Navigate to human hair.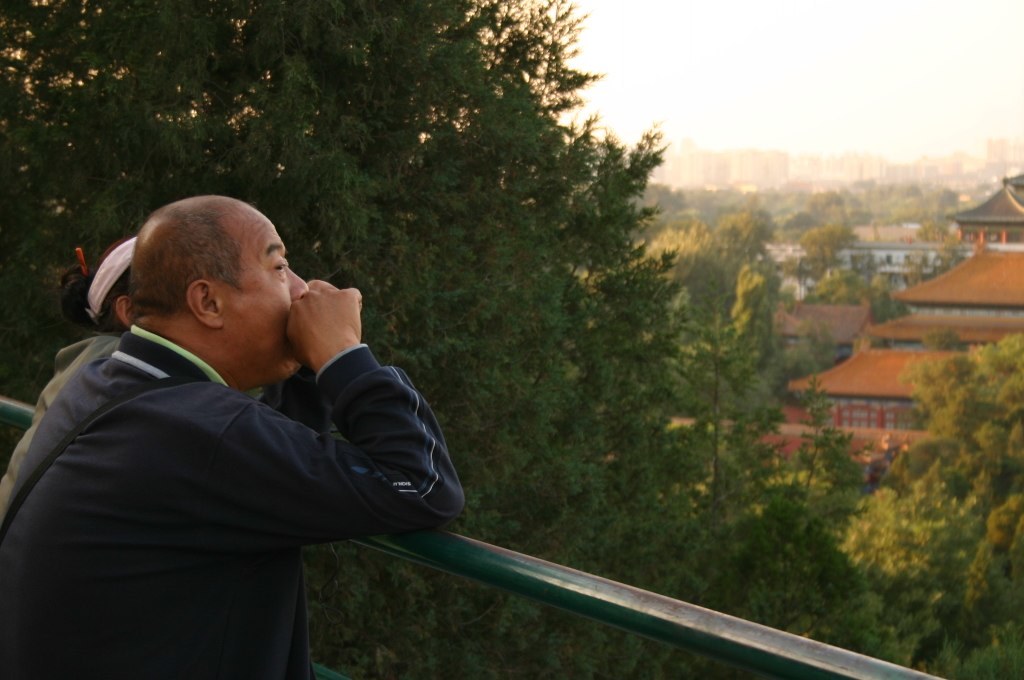
Navigation target: crop(124, 198, 238, 321).
